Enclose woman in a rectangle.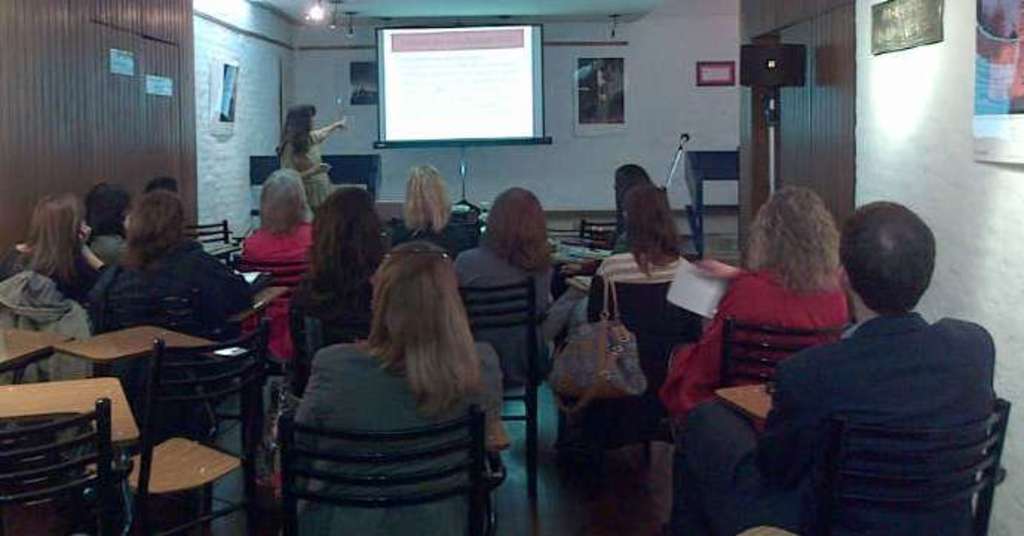
{"x1": 269, "y1": 236, "x2": 511, "y2": 535}.
